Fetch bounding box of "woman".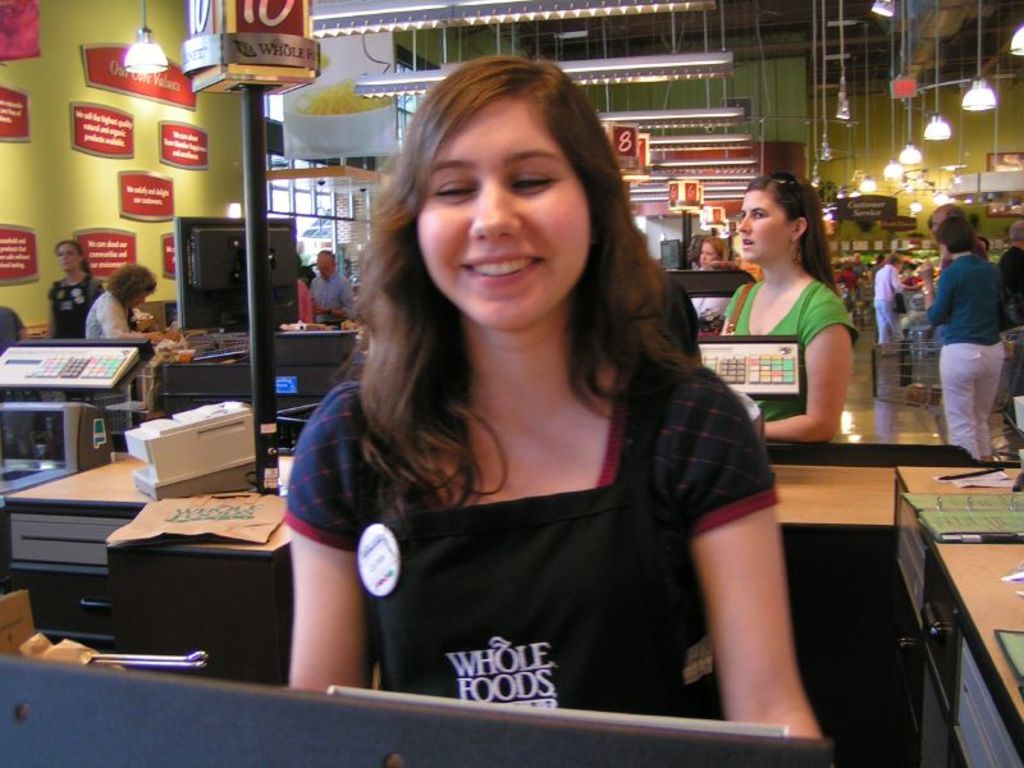
Bbox: [left=86, top=264, right=179, bottom=343].
